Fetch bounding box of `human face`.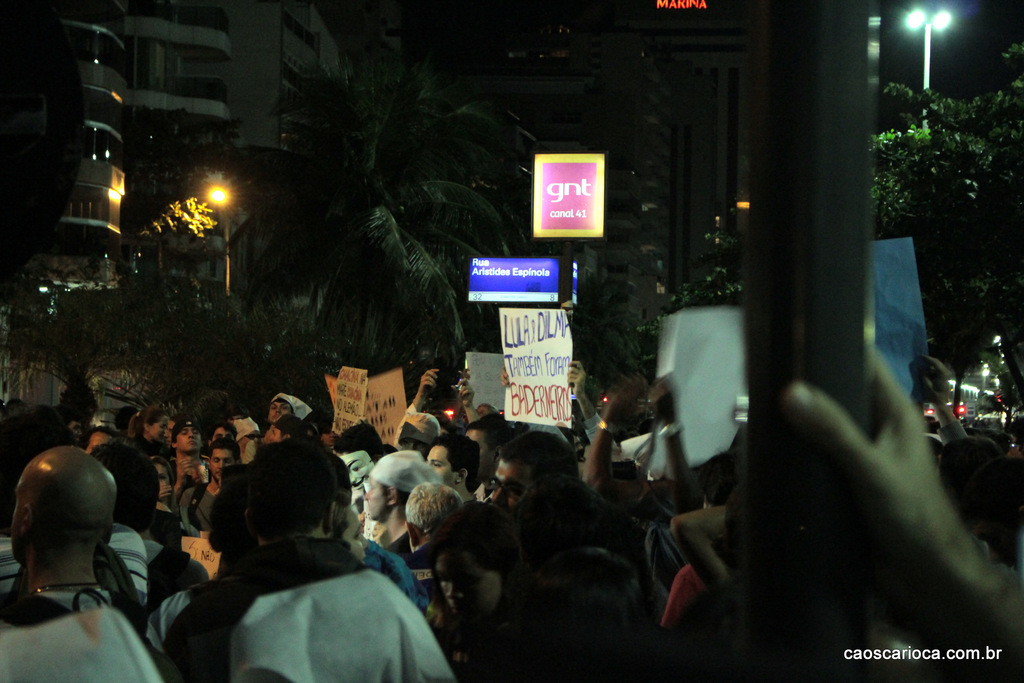
Bbox: left=365, top=479, right=390, bottom=520.
